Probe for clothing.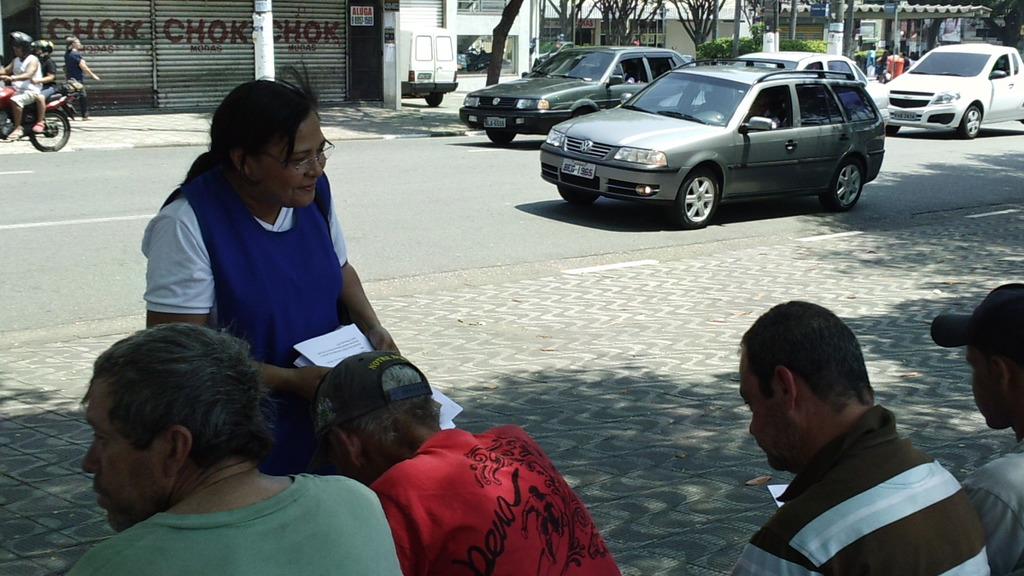
Probe result: <box>153,153,351,365</box>.
